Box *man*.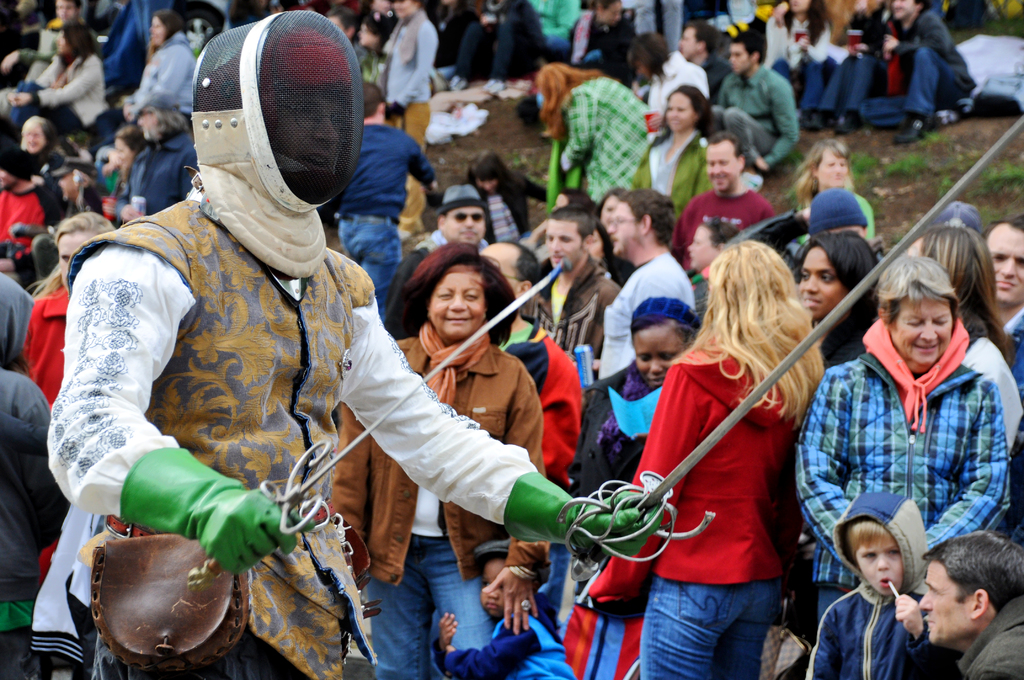
left=29, top=10, right=667, bottom=679.
